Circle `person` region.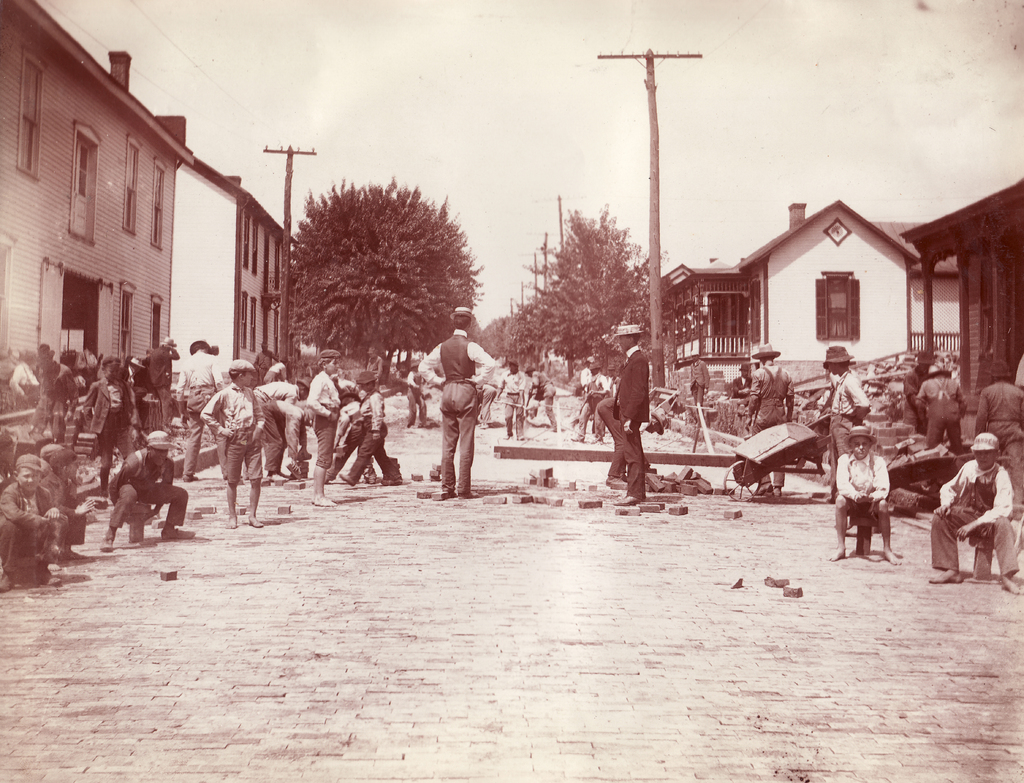
Region: <box>1,456,64,585</box>.
